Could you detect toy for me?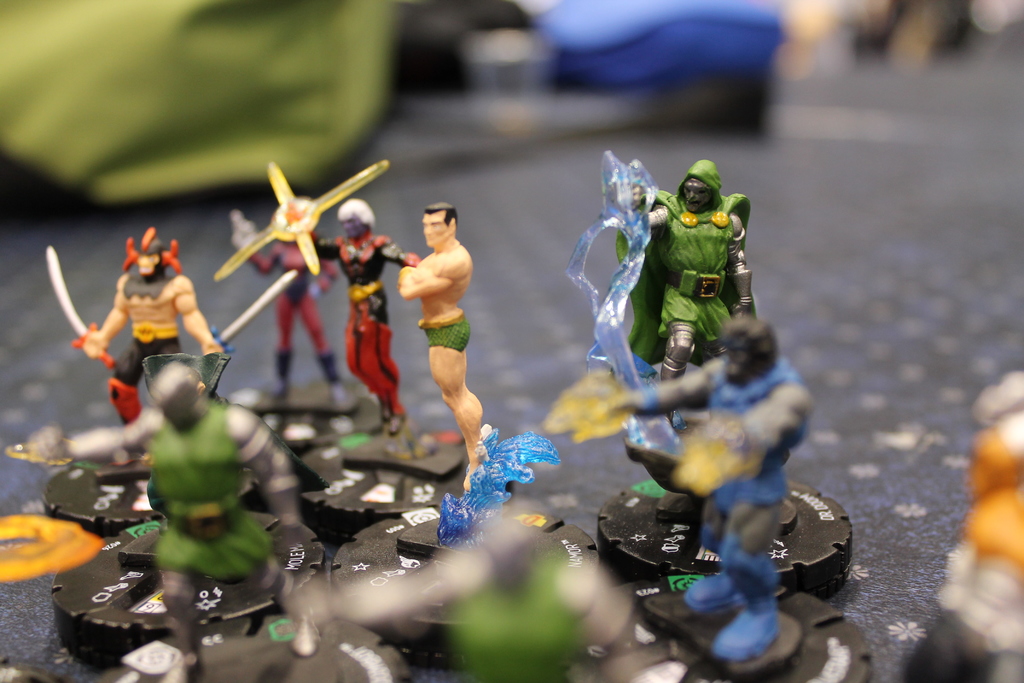
Detection result: bbox=(230, 150, 397, 414).
